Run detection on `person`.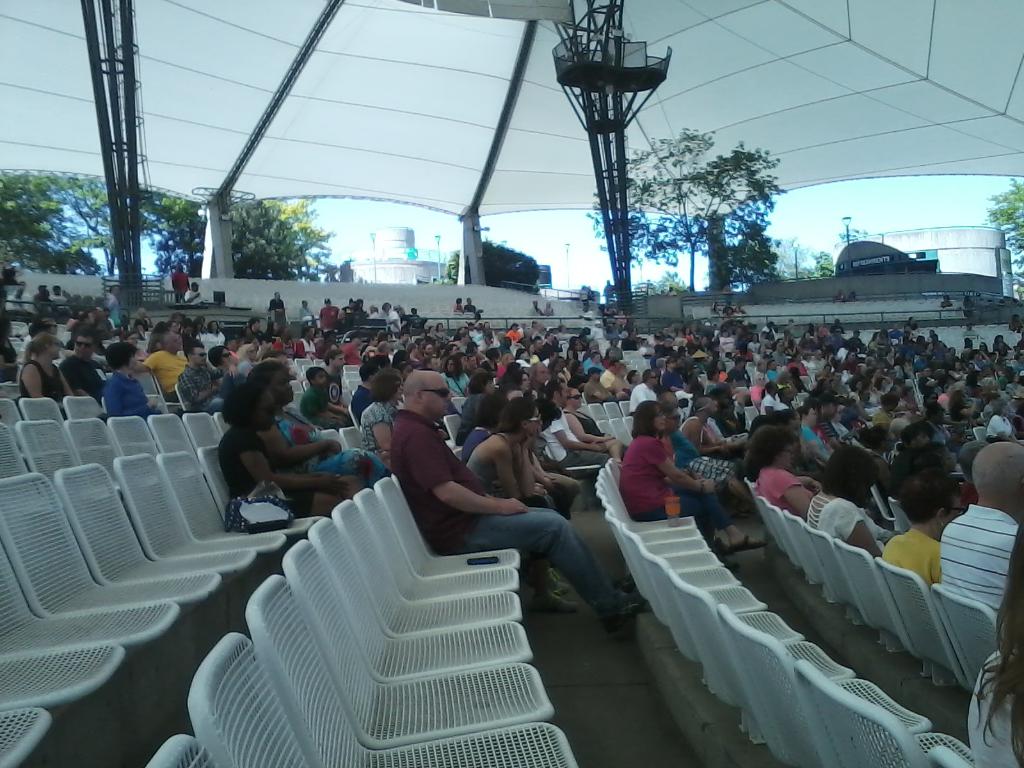
Result: [484,314,1023,404].
